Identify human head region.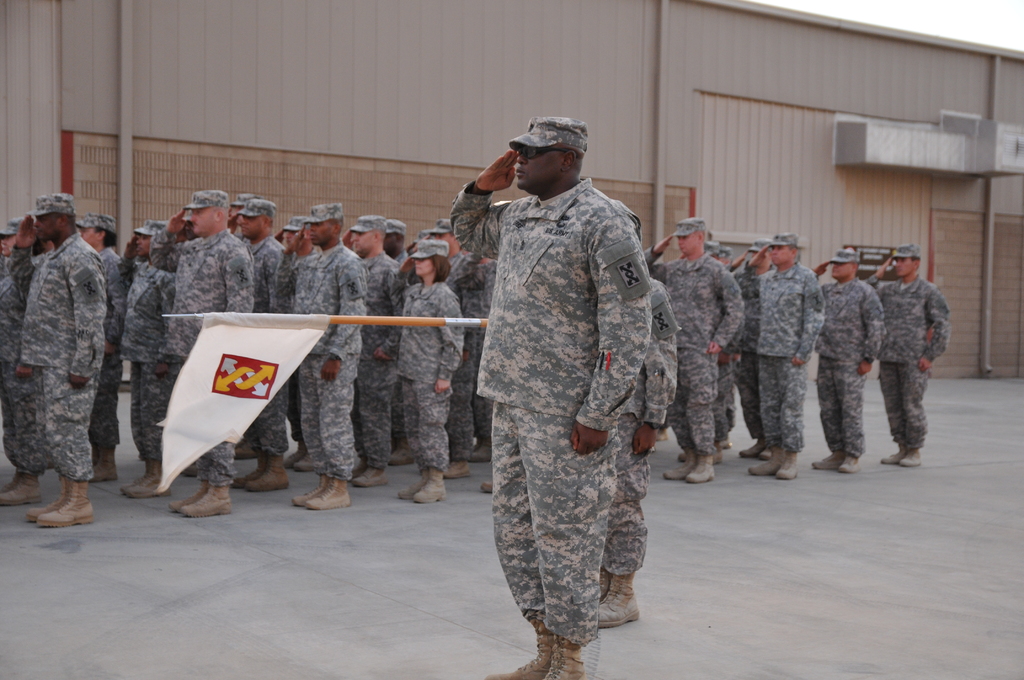
Region: Rect(236, 198, 276, 244).
